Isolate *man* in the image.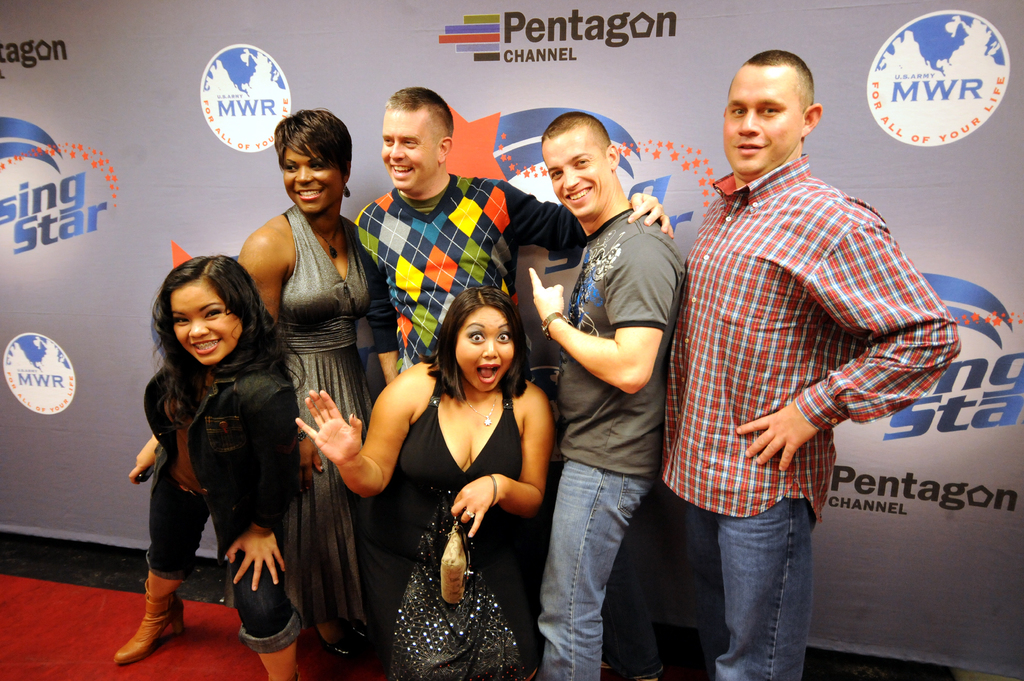
Isolated region: <box>351,87,673,373</box>.
